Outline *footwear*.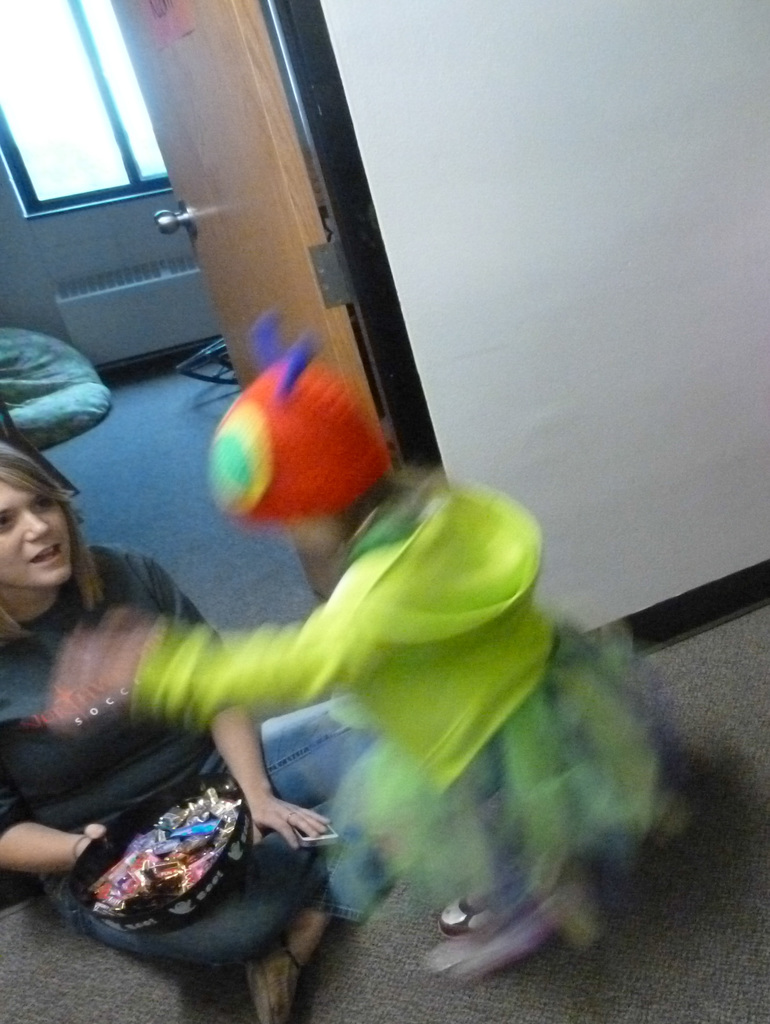
Outline: [239,929,304,1023].
